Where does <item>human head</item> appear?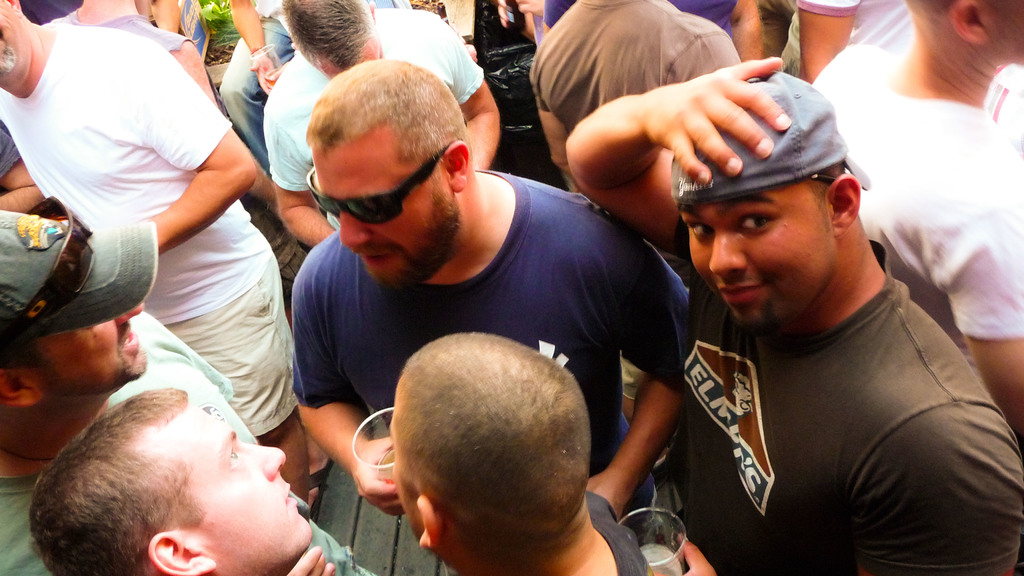
Appears at detection(298, 57, 482, 303).
